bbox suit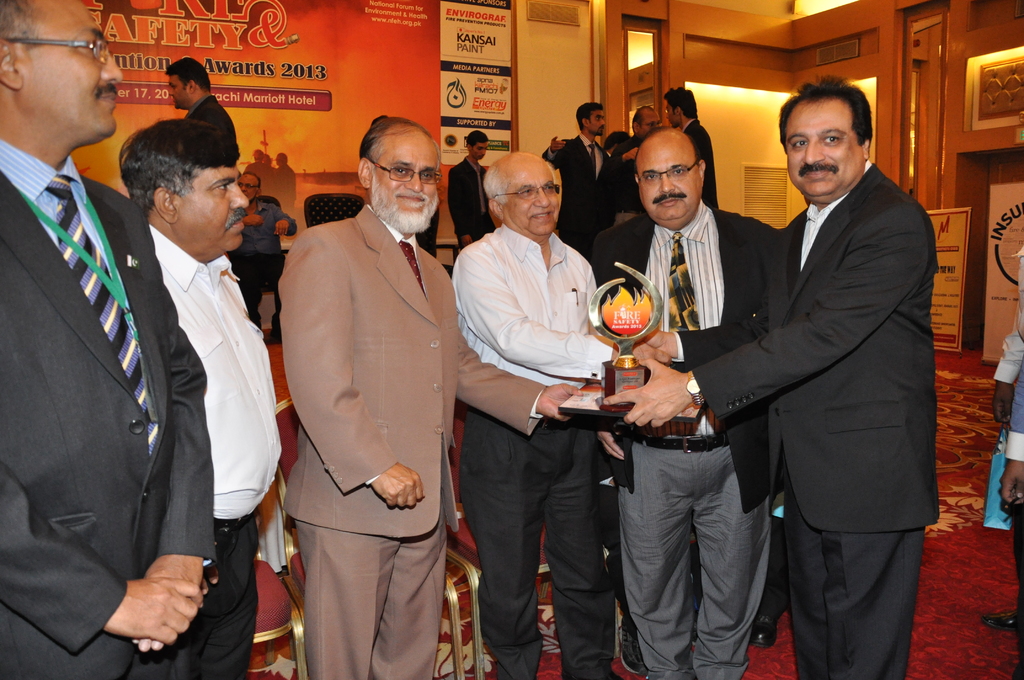
pyautogui.locateOnScreen(188, 94, 237, 140)
